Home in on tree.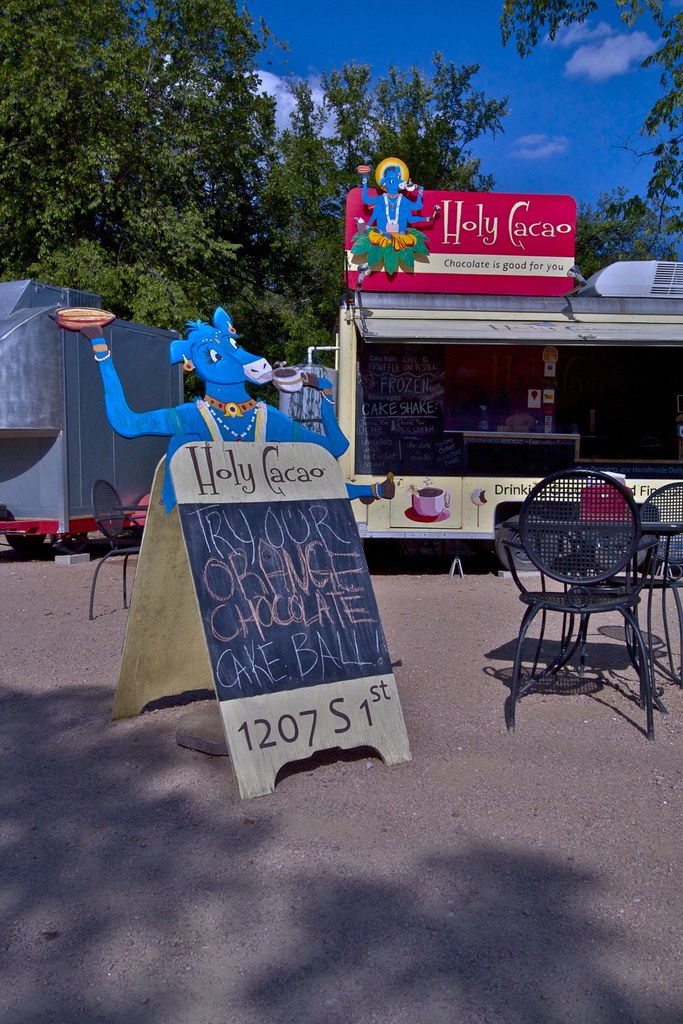
Homed in at (500, 0, 682, 249).
